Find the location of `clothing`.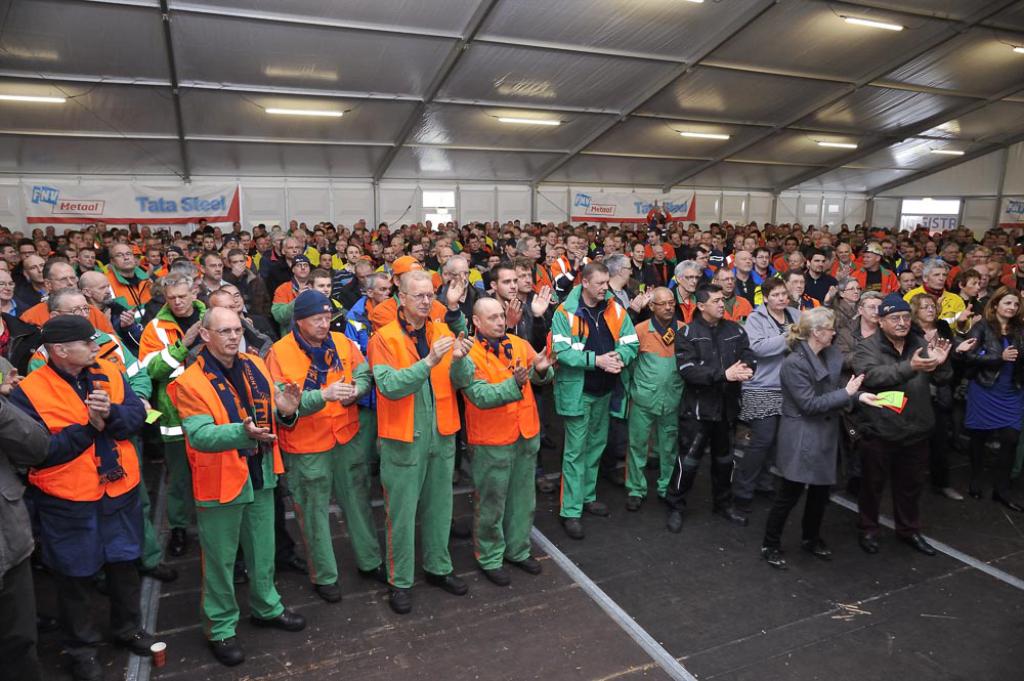
Location: BBox(553, 251, 586, 296).
